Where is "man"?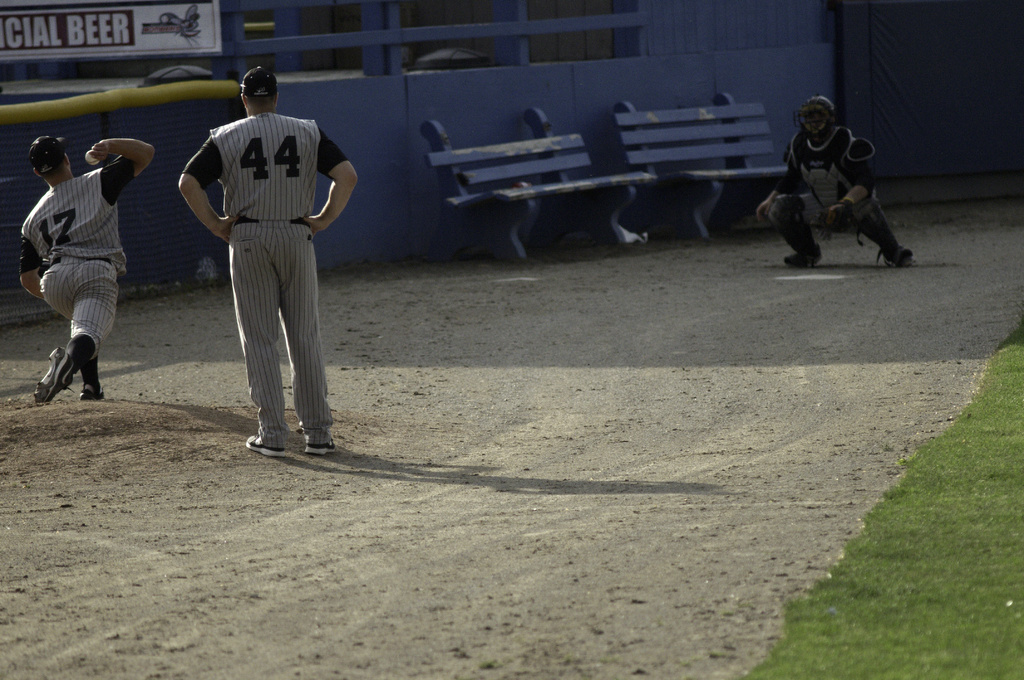
(19,135,156,410).
